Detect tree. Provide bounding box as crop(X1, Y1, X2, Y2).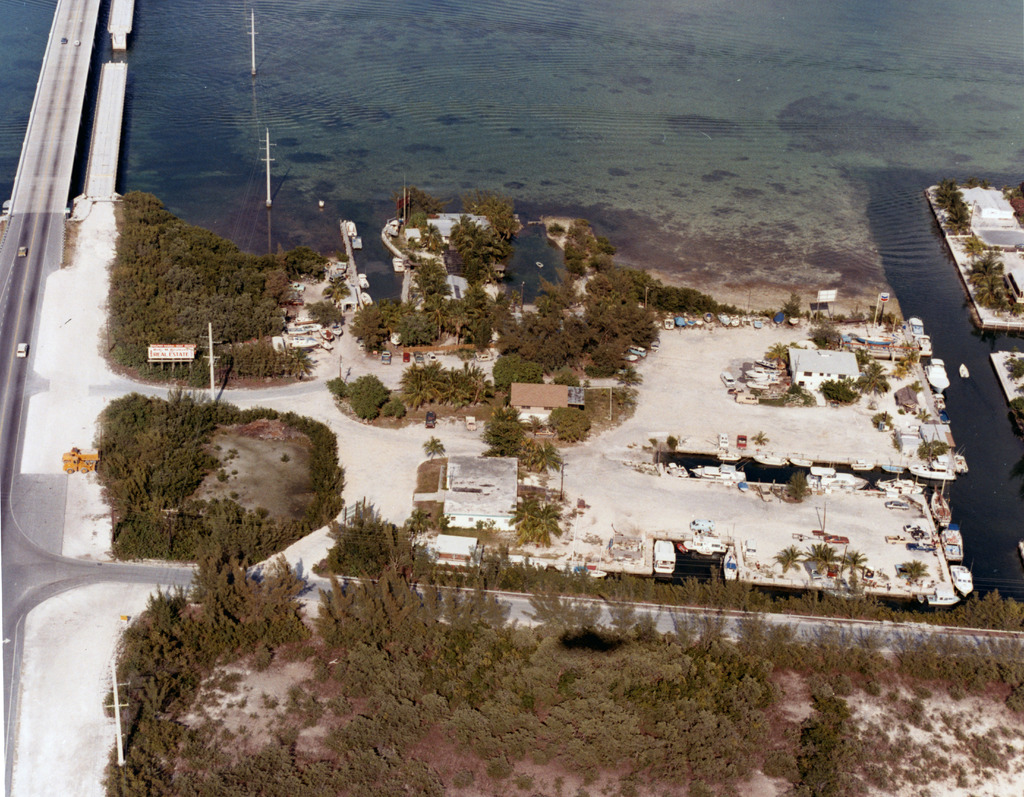
crop(779, 543, 803, 570).
